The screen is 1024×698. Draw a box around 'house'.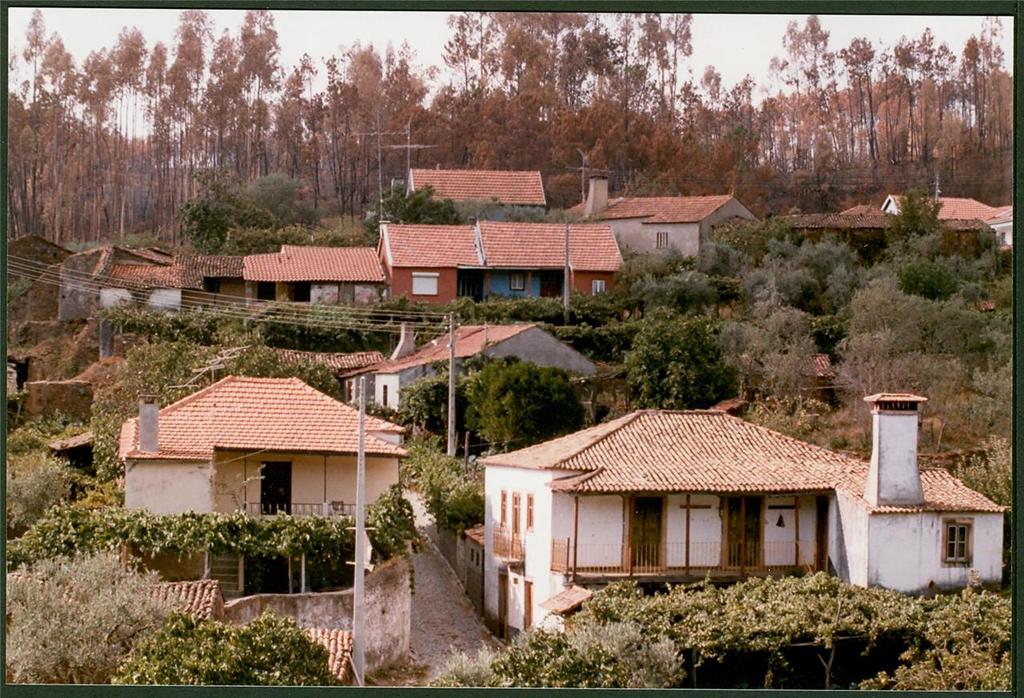
crop(404, 209, 626, 319).
